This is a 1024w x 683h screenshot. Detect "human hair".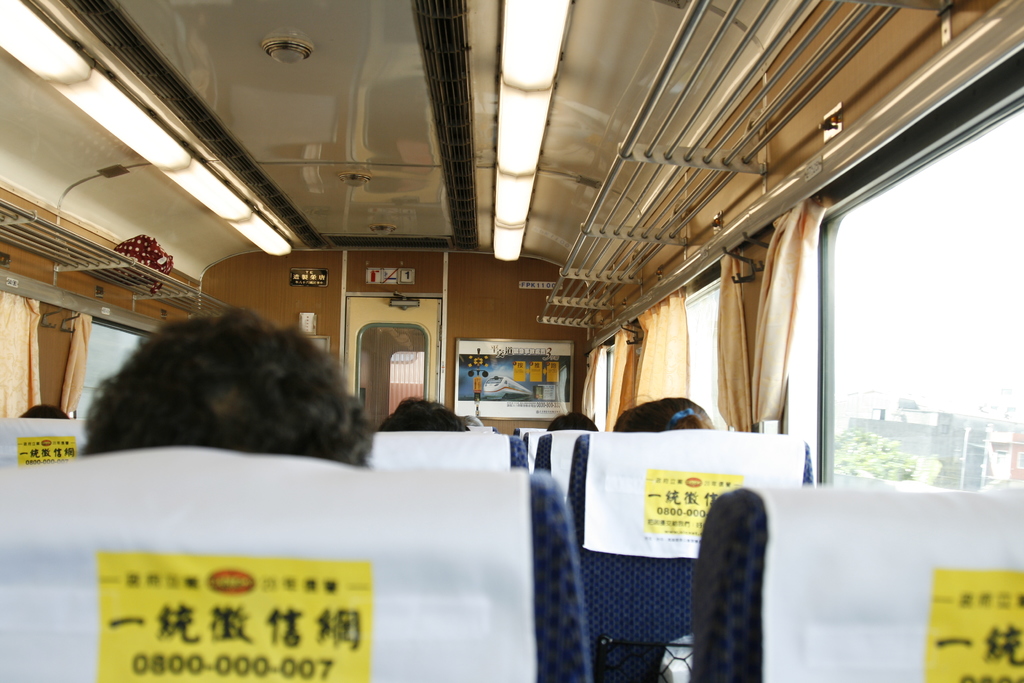
l=549, t=413, r=598, b=431.
